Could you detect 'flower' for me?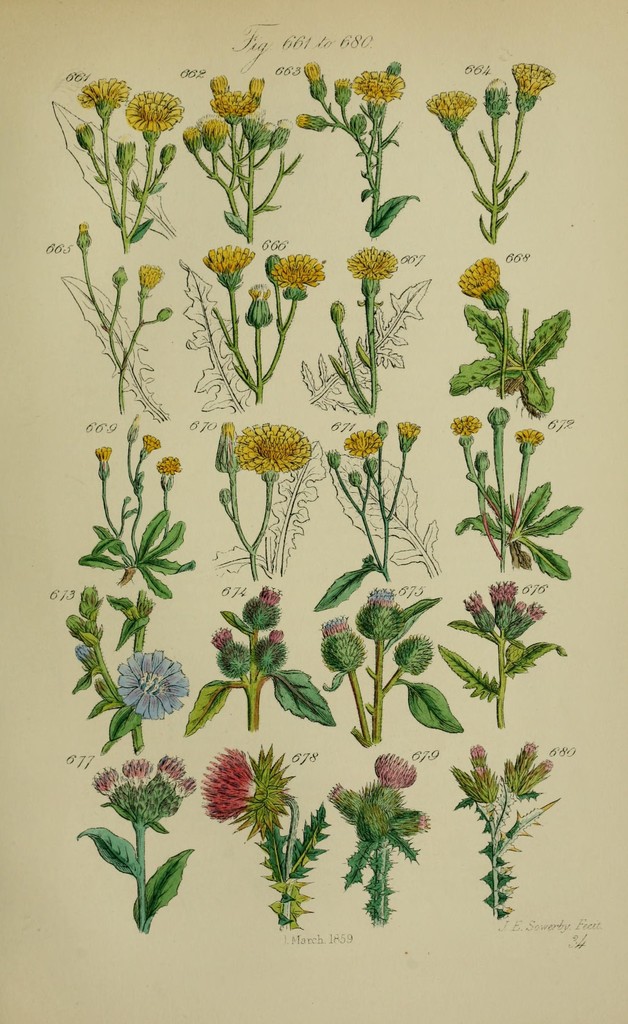
Detection result: bbox=(247, 78, 265, 99).
